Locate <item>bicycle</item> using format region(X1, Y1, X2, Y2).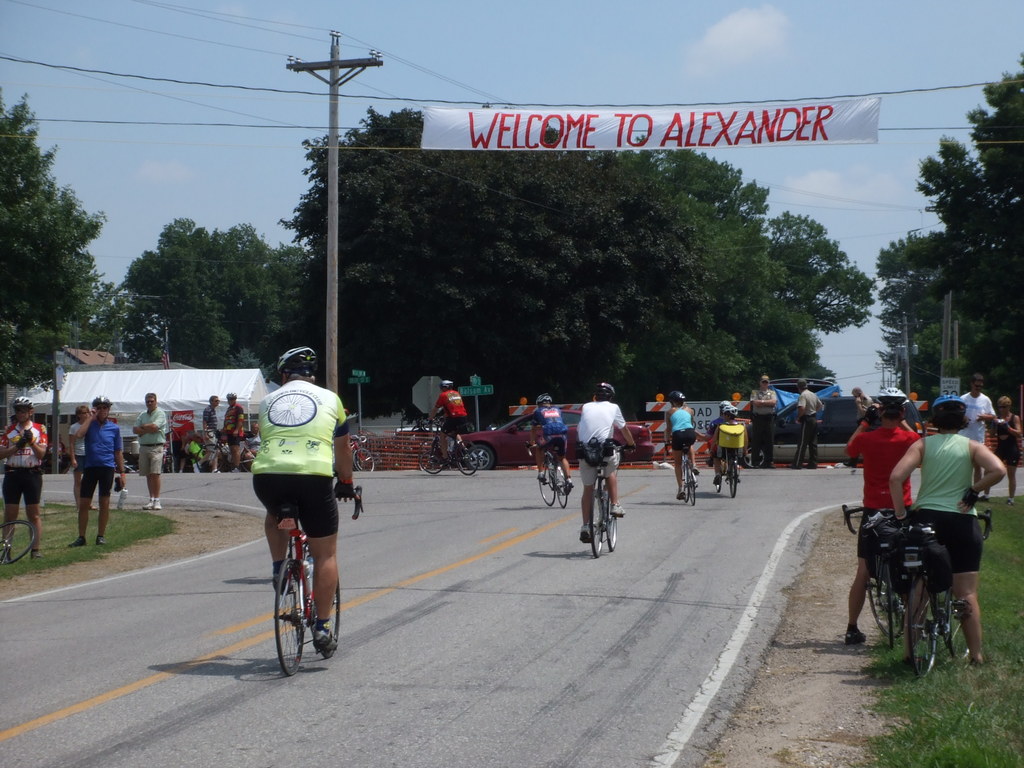
region(838, 498, 913, 653).
